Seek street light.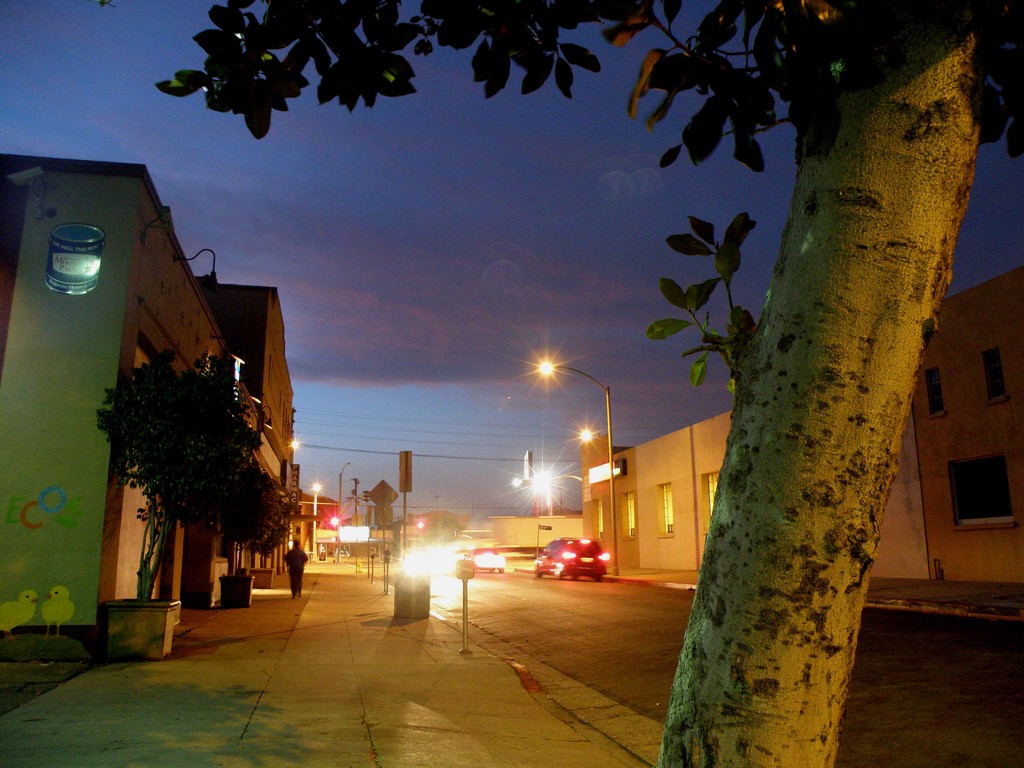
x1=531, y1=355, x2=614, y2=577.
